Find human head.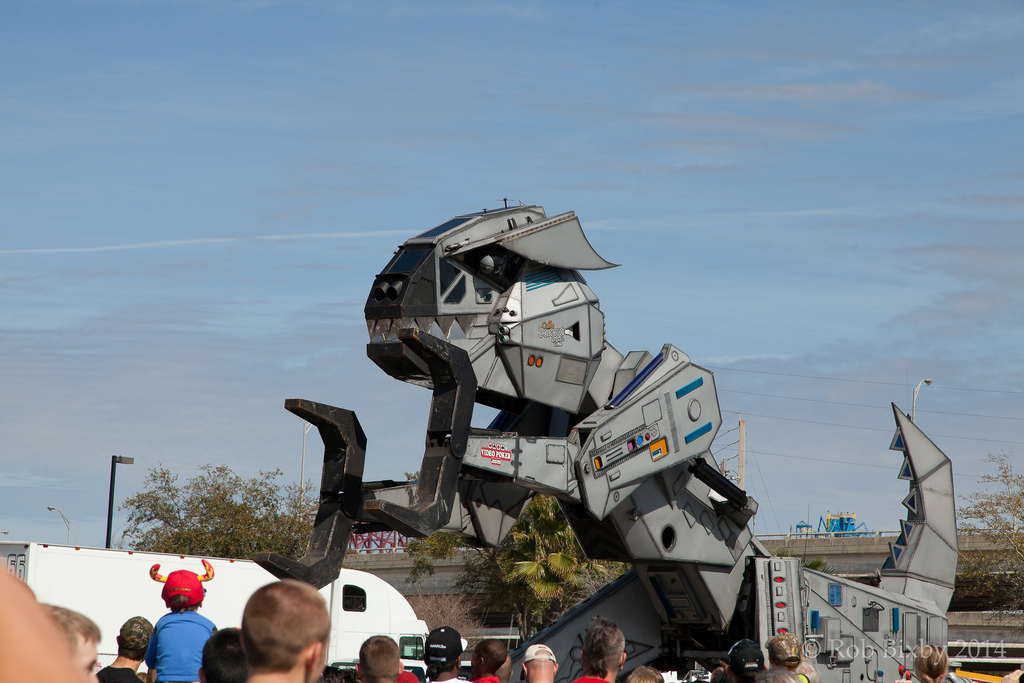
{"x1": 758, "y1": 662, "x2": 796, "y2": 682}.
